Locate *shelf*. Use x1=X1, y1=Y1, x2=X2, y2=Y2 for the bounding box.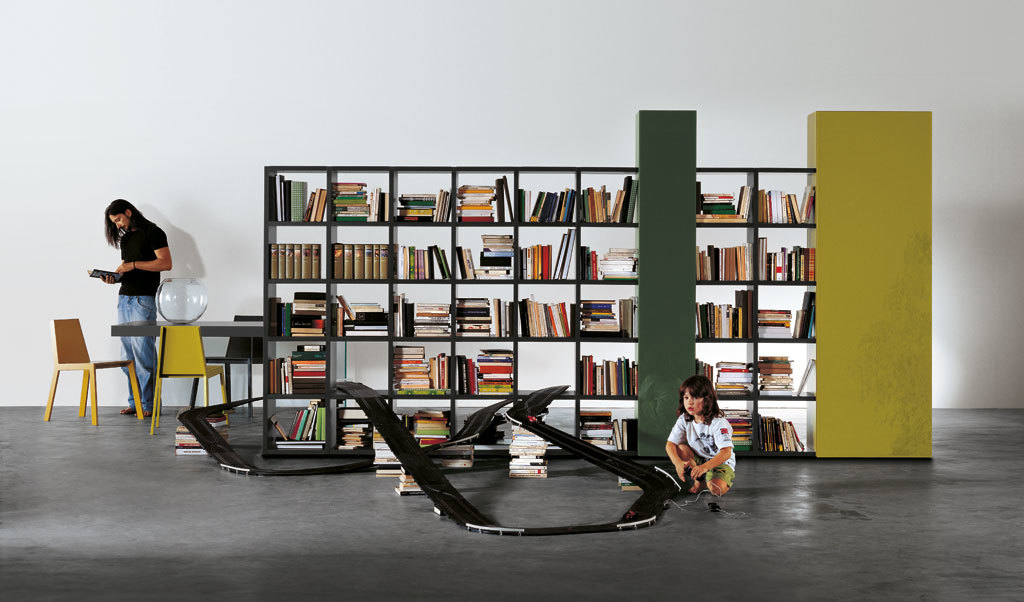
x1=694, y1=165, x2=830, y2=461.
